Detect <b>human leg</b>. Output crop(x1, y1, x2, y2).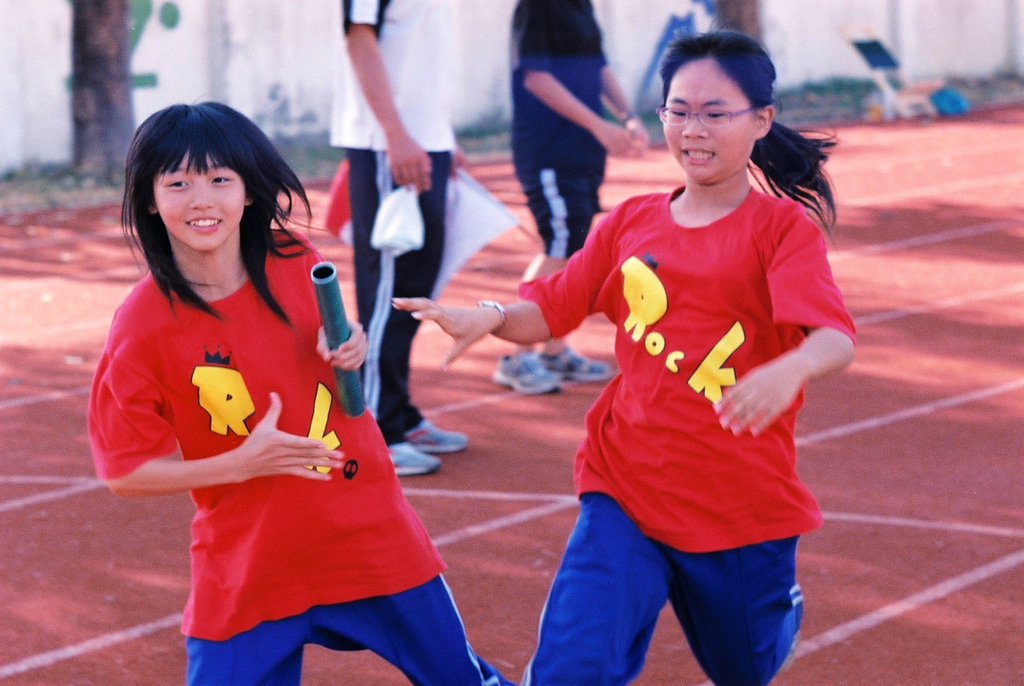
crop(351, 158, 455, 486).
